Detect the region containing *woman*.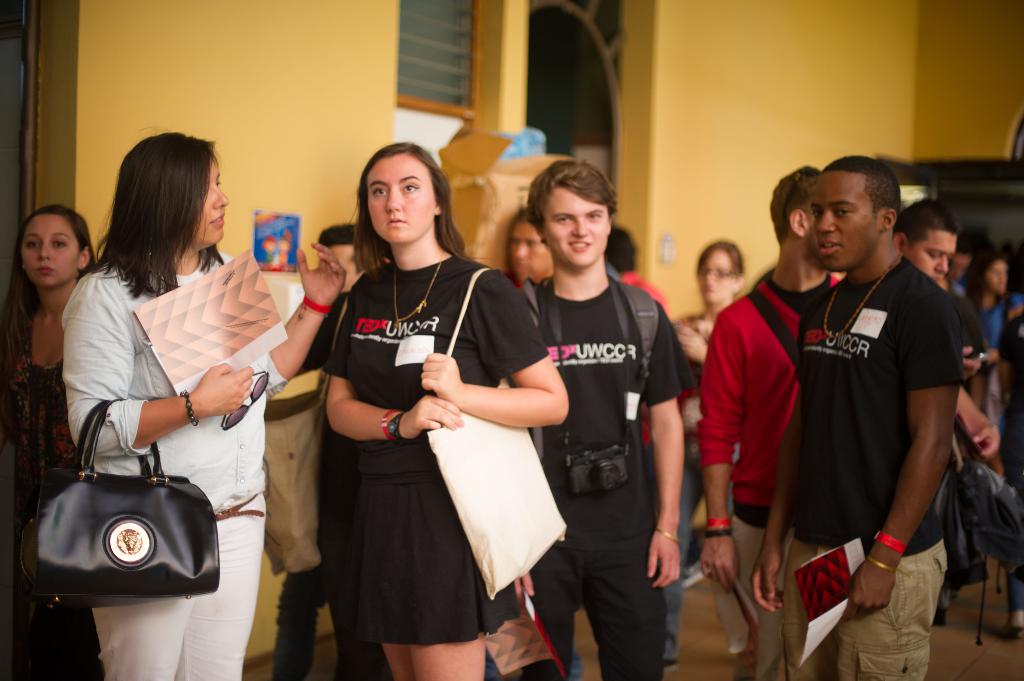
[54, 131, 343, 677].
